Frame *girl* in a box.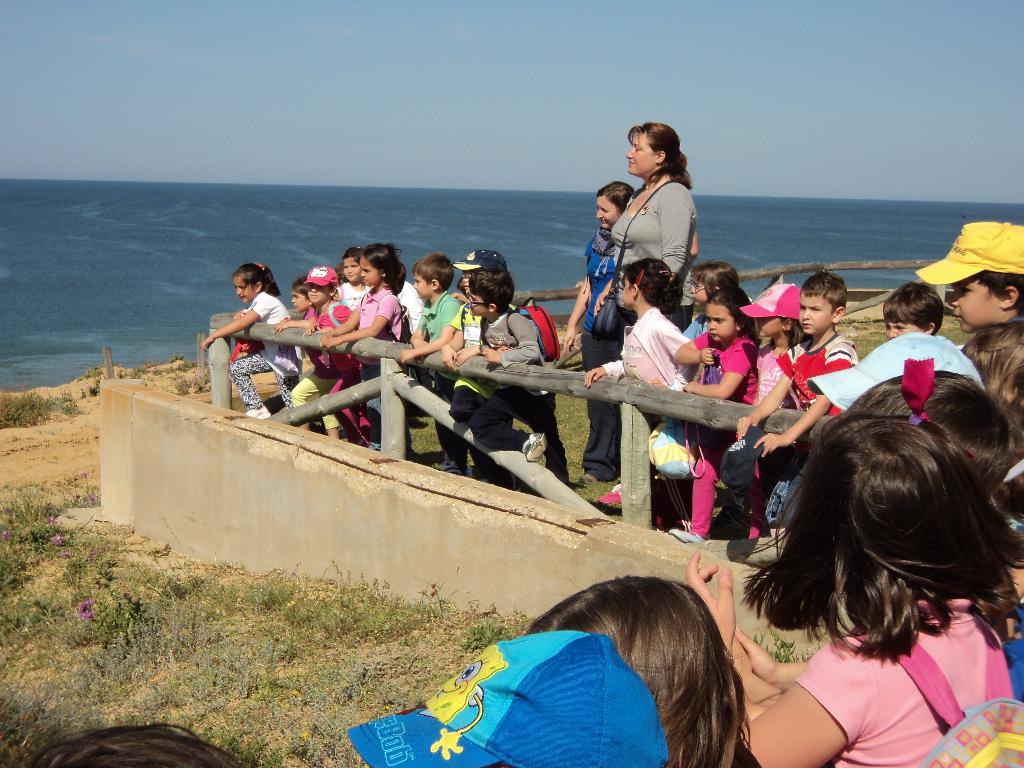
detection(551, 174, 635, 482).
